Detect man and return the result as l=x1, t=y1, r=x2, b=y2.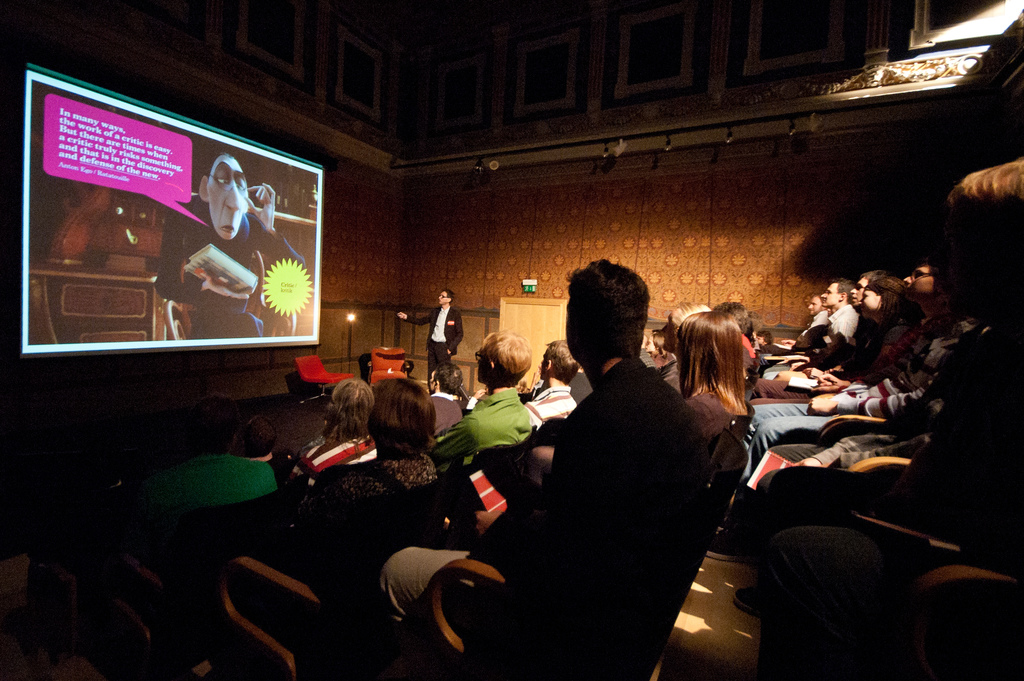
l=152, t=149, r=317, b=346.
